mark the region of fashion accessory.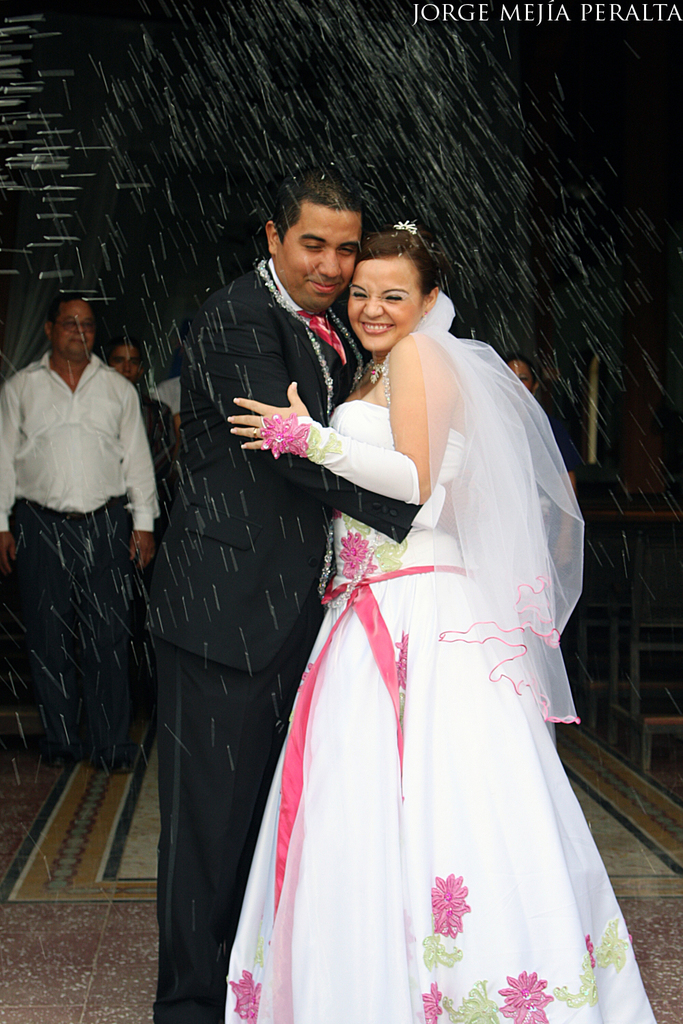
Region: <bbox>406, 287, 587, 726</bbox>.
